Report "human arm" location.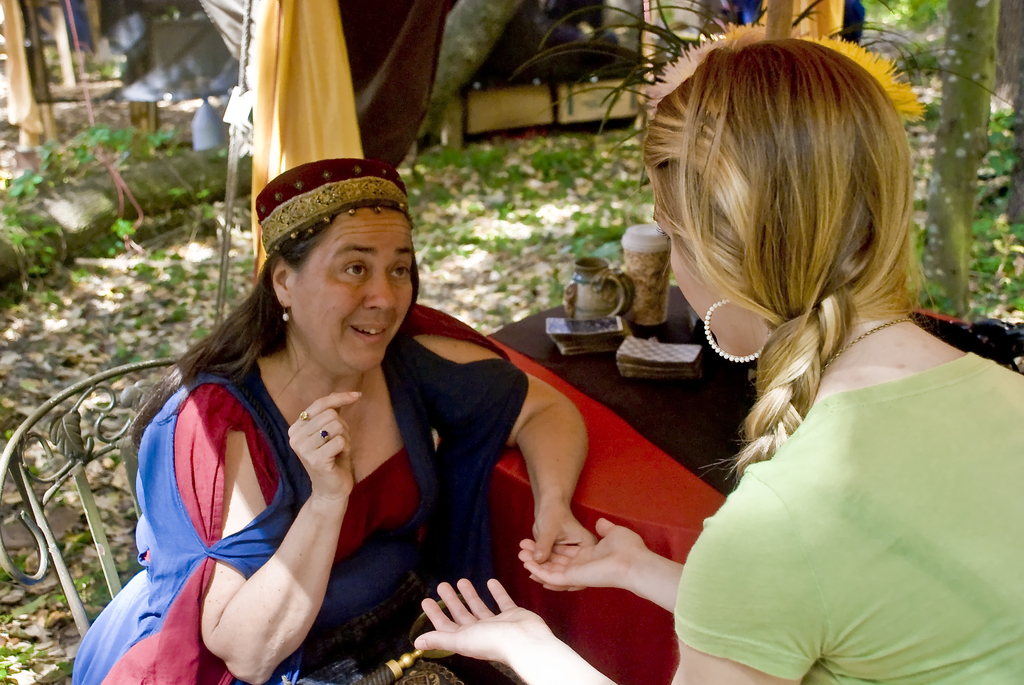
Report: bbox=[387, 565, 824, 684].
